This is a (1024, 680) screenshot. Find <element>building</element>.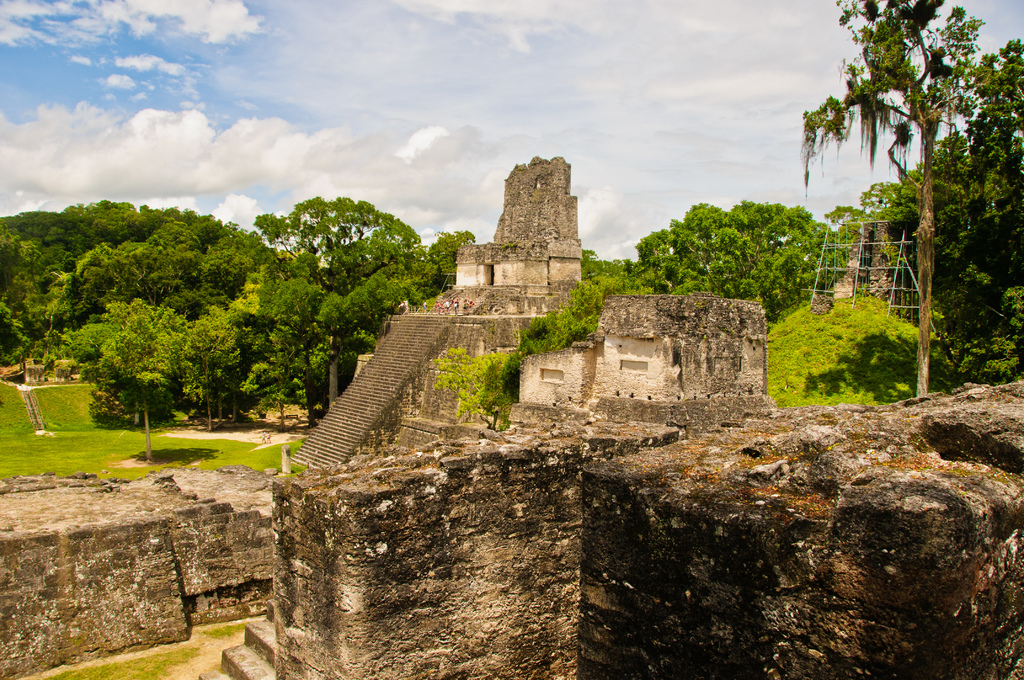
Bounding box: (325, 156, 774, 459).
